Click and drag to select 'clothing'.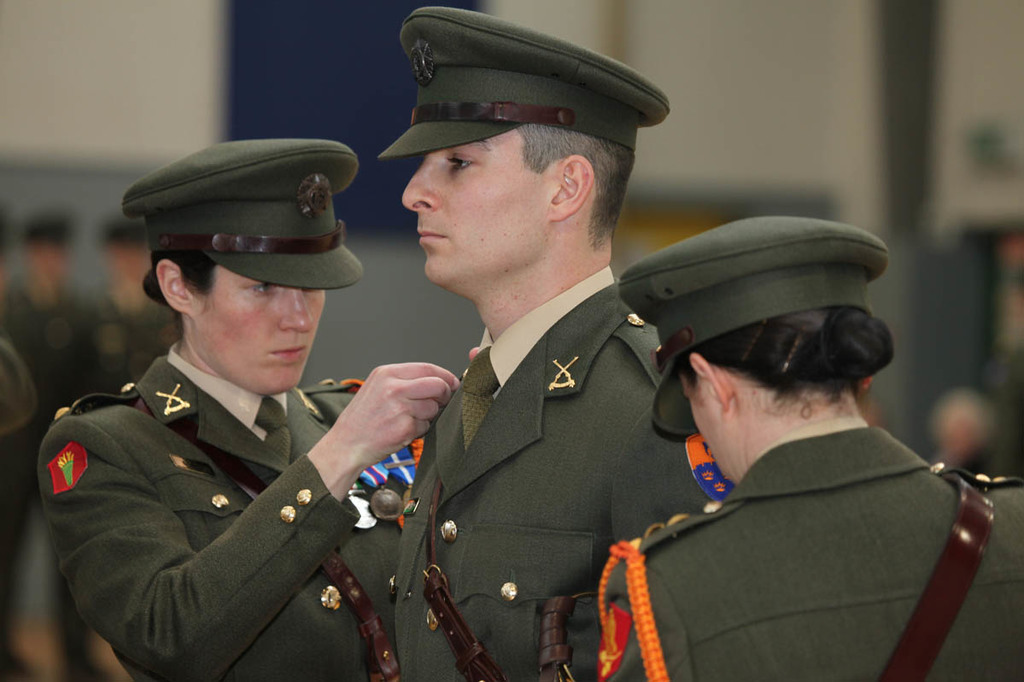
Selection: pyautogui.locateOnScreen(599, 412, 1023, 681).
